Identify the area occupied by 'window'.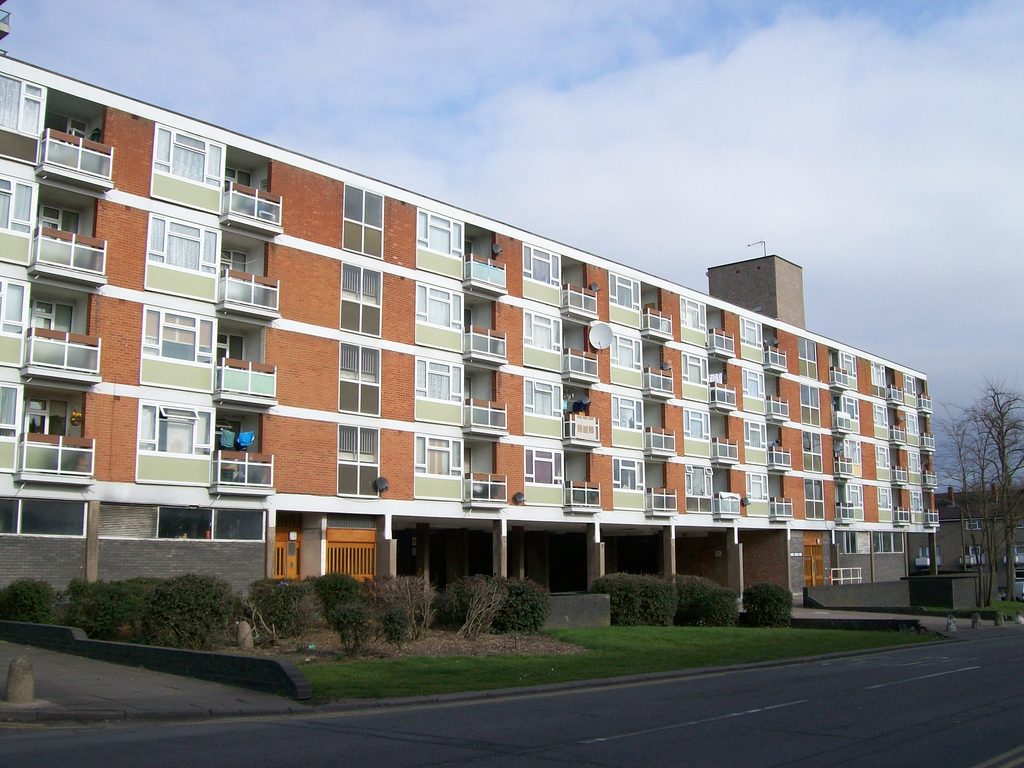
Area: {"x1": 413, "y1": 278, "x2": 460, "y2": 352}.
